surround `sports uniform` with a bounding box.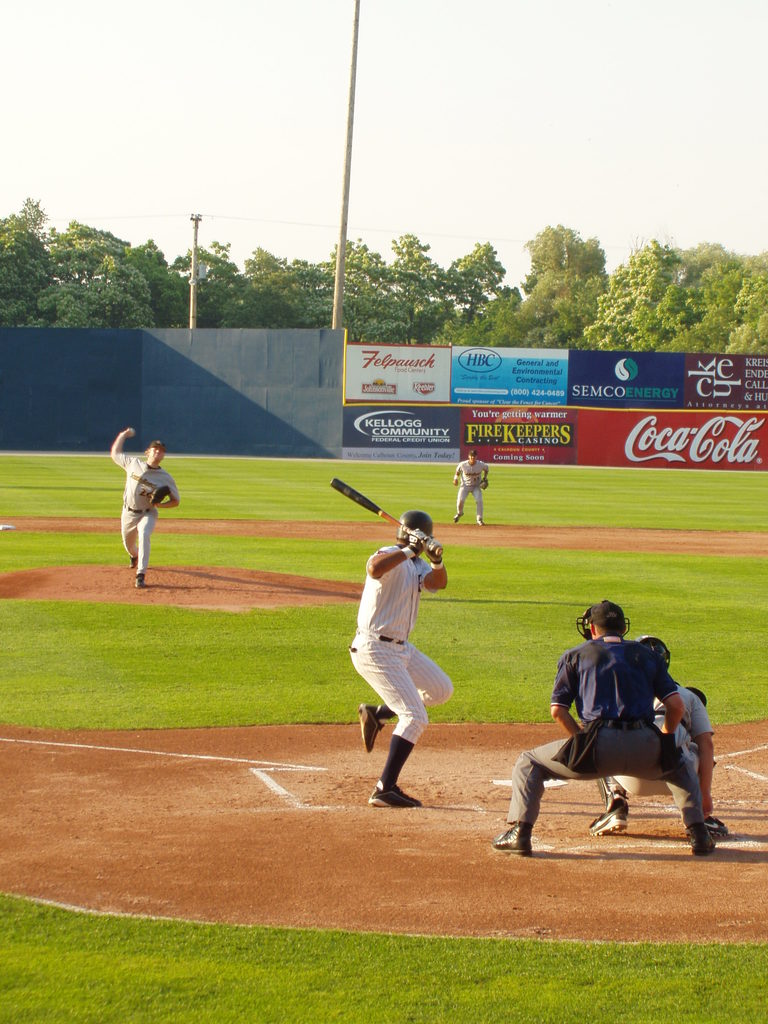
[left=337, top=506, right=473, bottom=808].
